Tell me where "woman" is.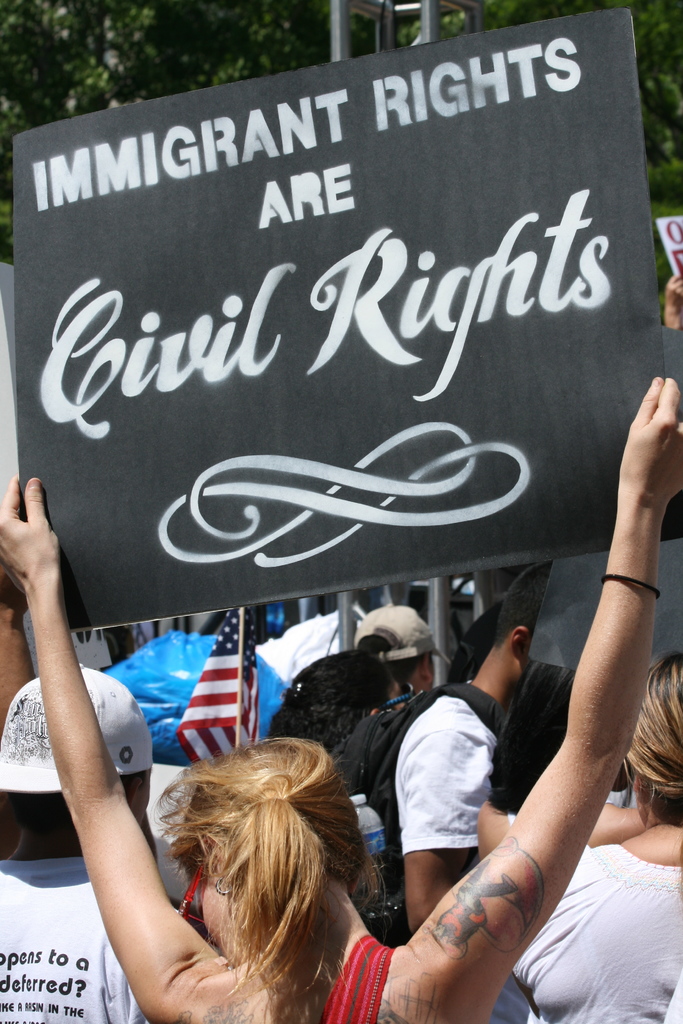
"woman" is at (x1=0, y1=378, x2=682, y2=1023).
